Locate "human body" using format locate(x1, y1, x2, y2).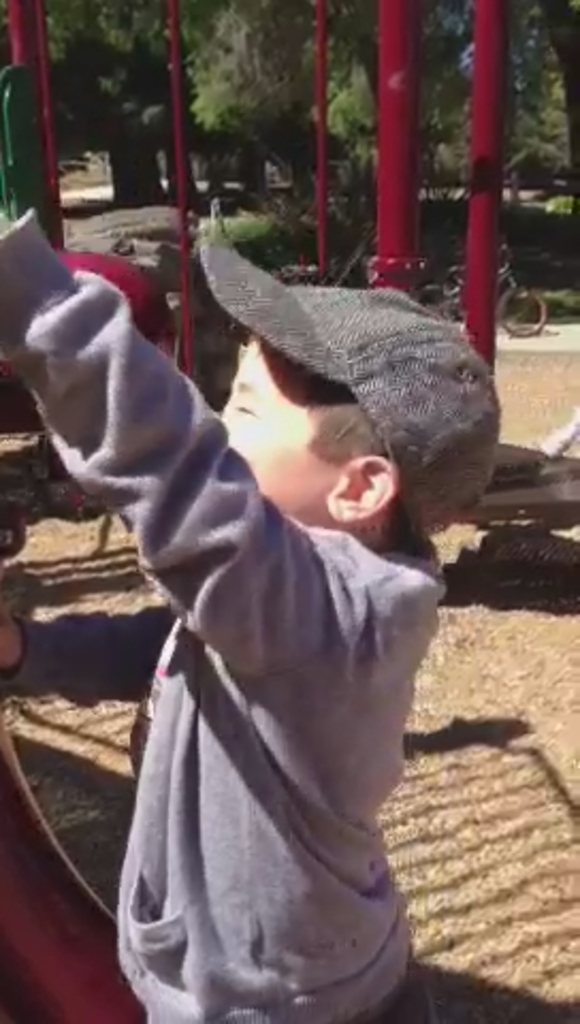
locate(45, 162, 456, 1005).
